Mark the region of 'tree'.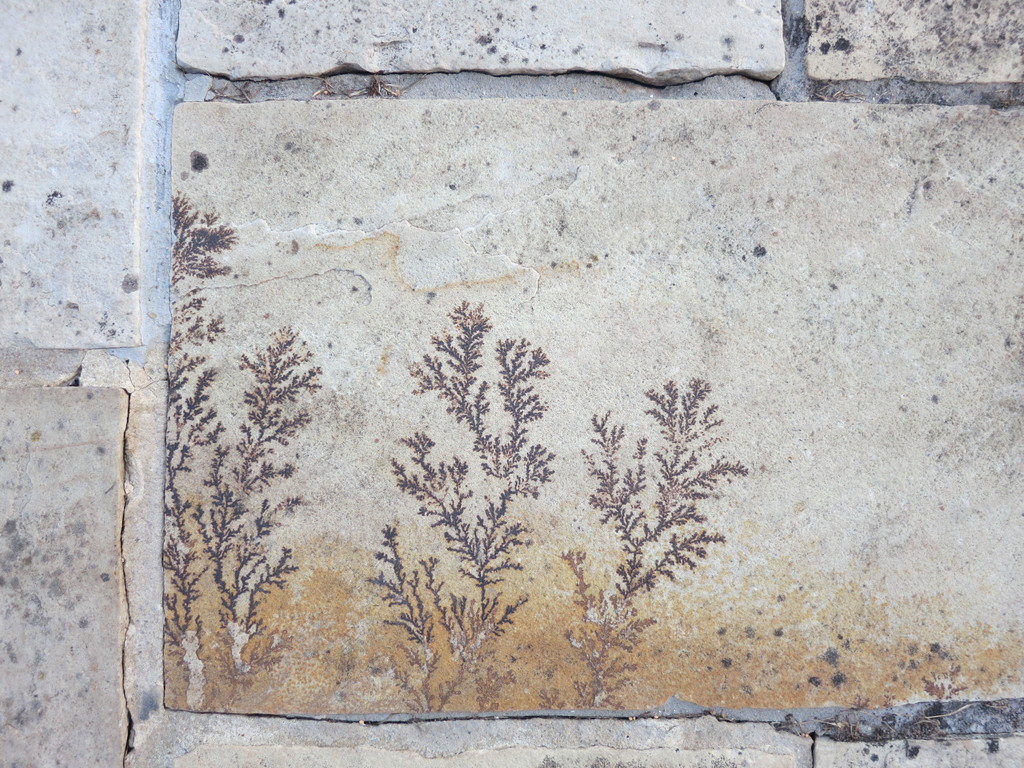
Region: bbox(558, 367, 715, 728).
